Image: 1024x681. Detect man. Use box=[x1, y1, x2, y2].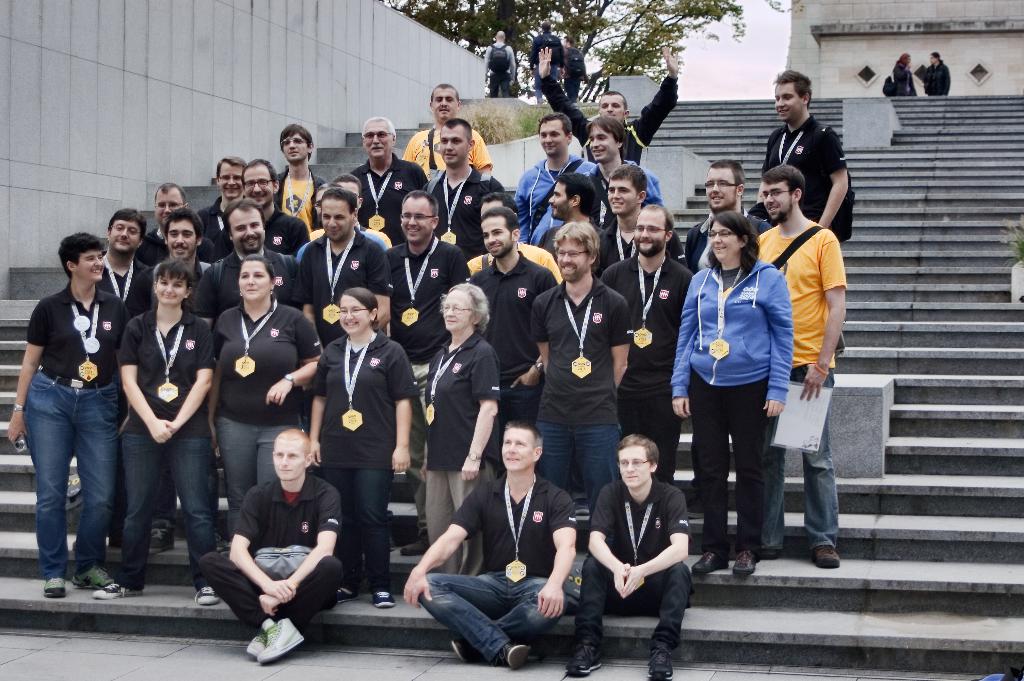
box=[295, 185, 379, 268].
